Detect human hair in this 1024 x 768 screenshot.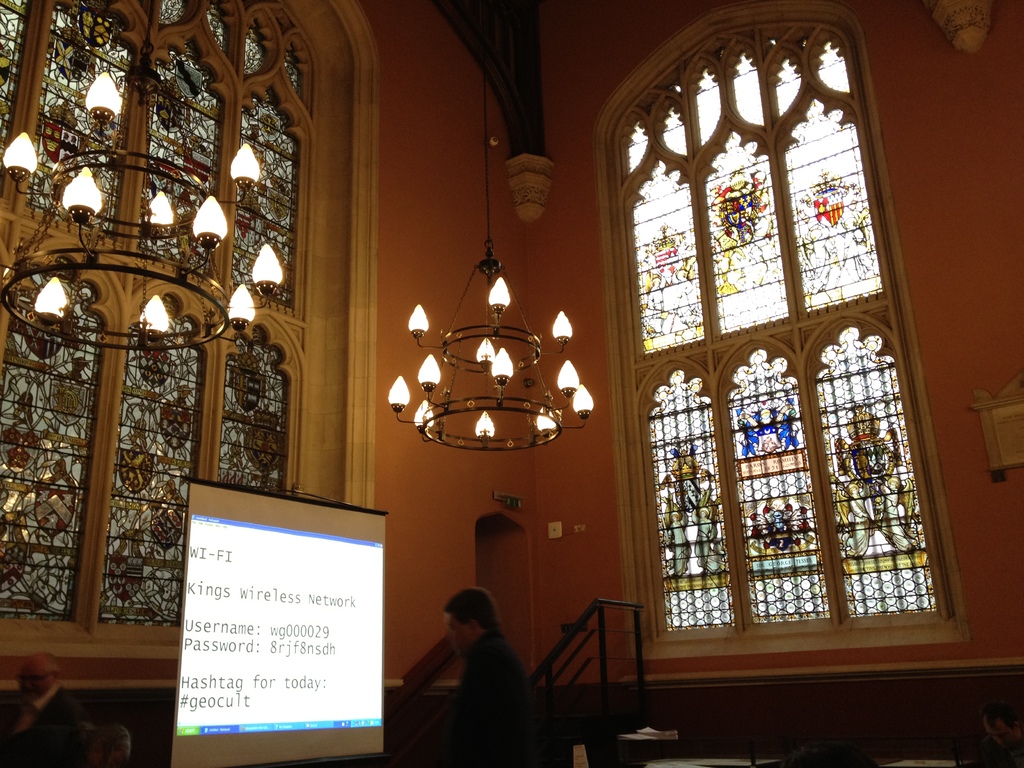
Detection: [x1=442, y1=588, x2=499, y2=629].
